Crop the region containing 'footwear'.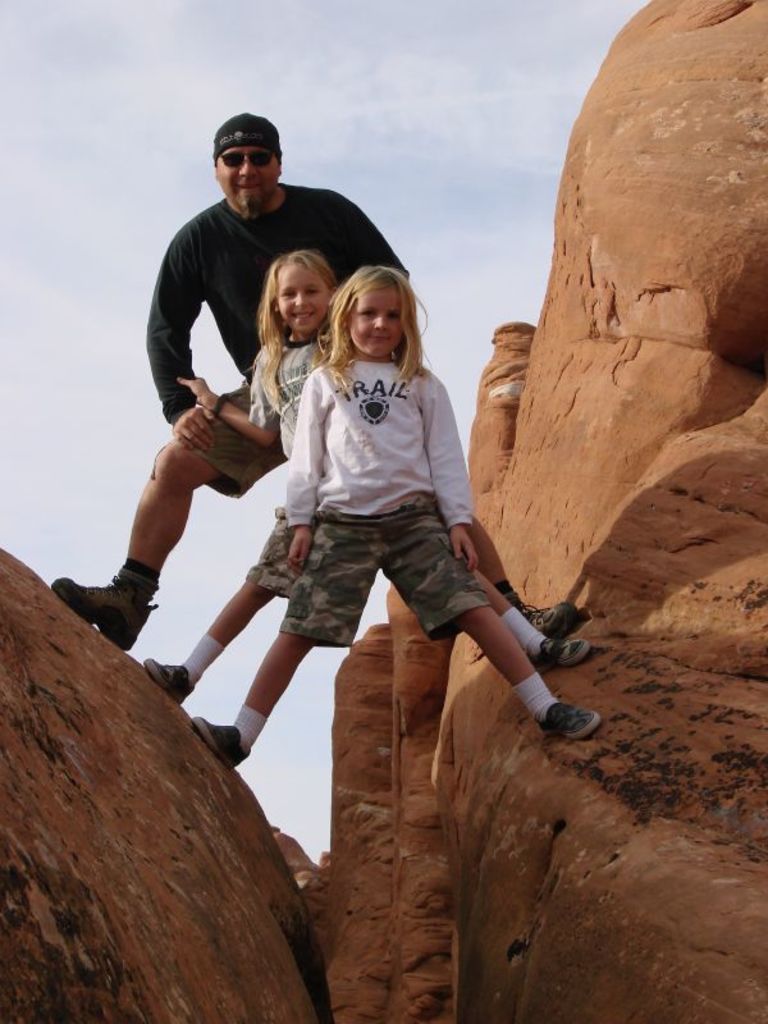
Crop region: 61 553 154 640.
